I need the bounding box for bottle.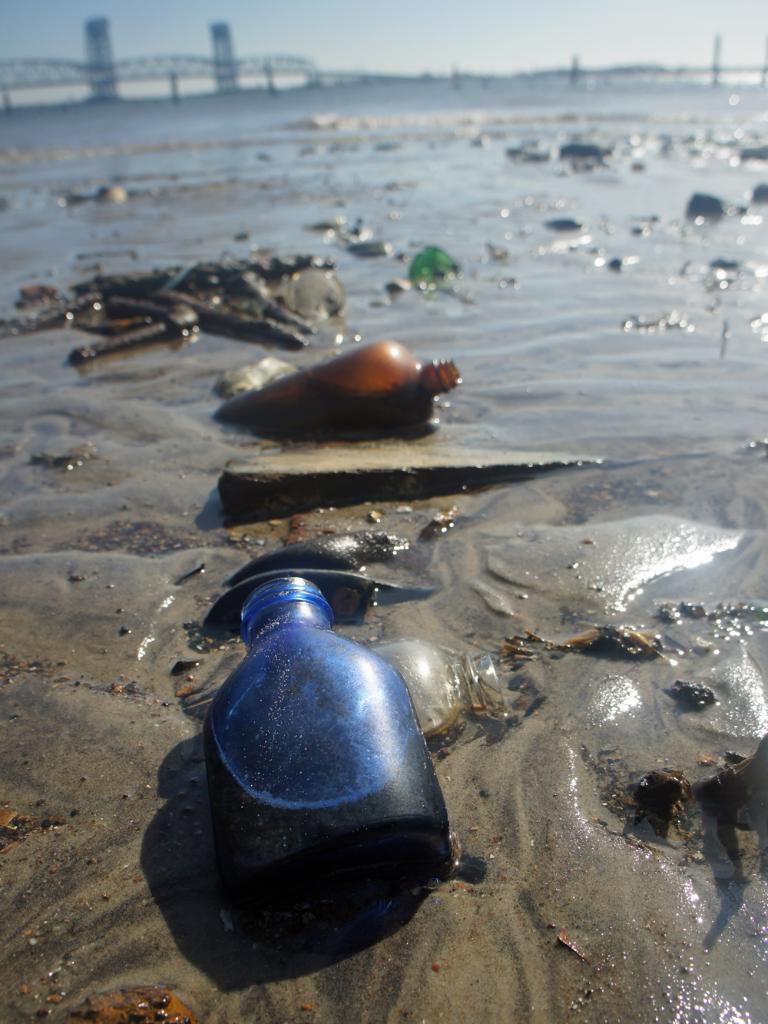
Here it is: BBox(409, 244, 459, 293).
